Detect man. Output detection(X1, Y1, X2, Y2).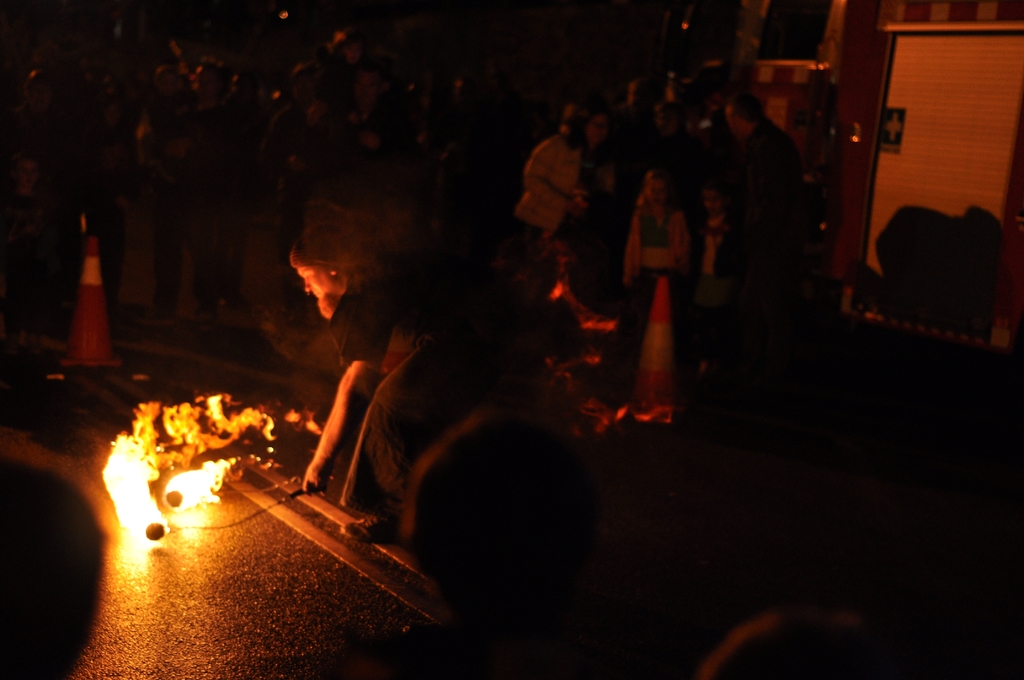
detection(287, 217, 495, 536).
